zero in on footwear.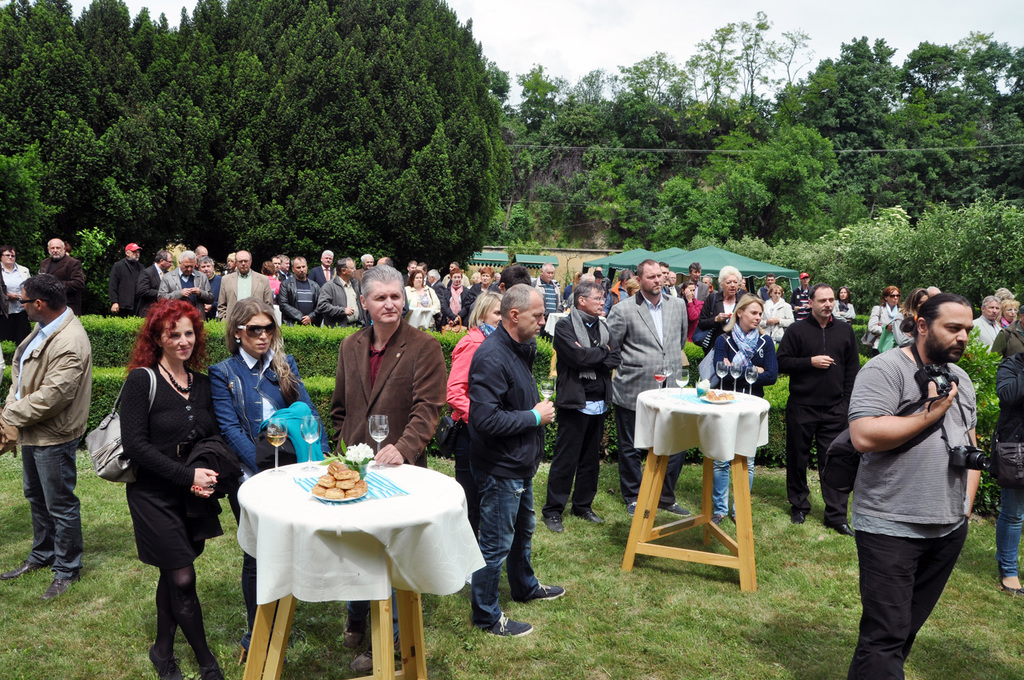
Zeroed in: <bbox>1000, 573, 1023, 594</bbox>.
